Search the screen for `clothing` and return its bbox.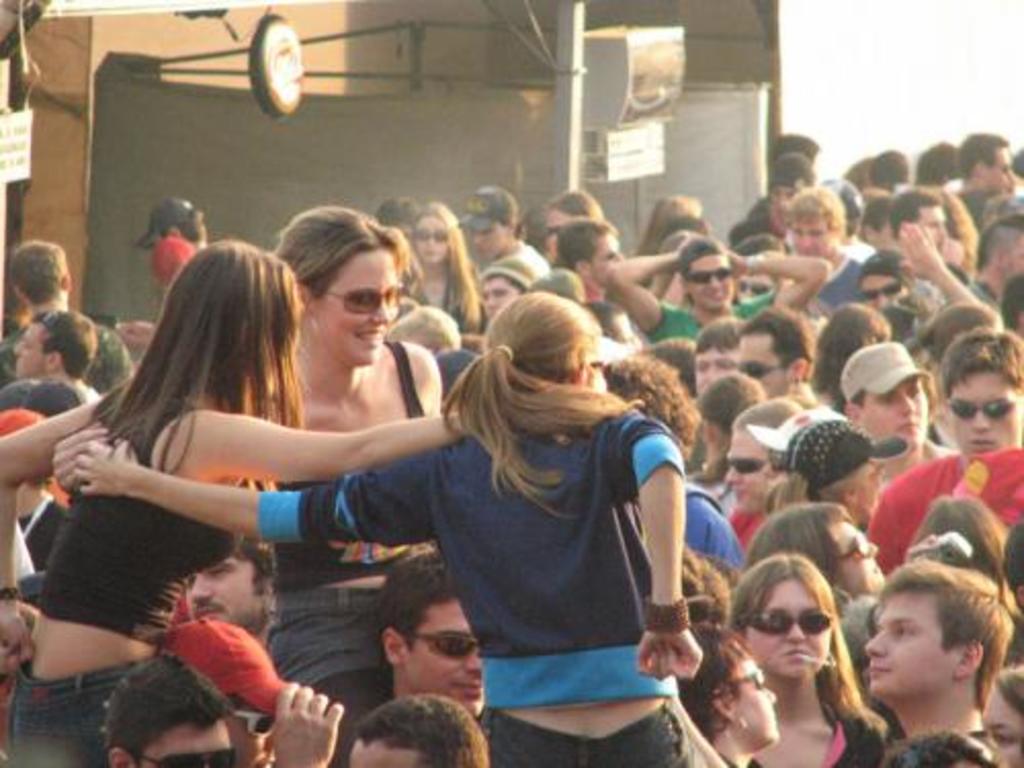
Found: <bbox>819, 260, 885, 313</bbox>.
